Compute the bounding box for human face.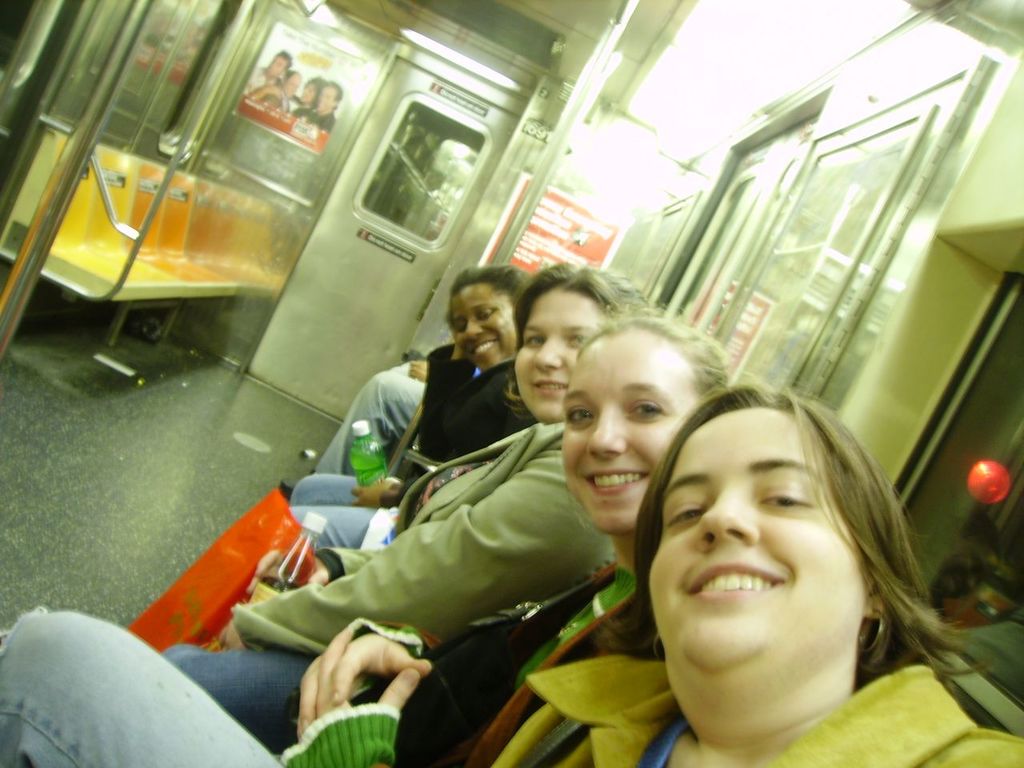
Rect(562, 325, 698, 533).
